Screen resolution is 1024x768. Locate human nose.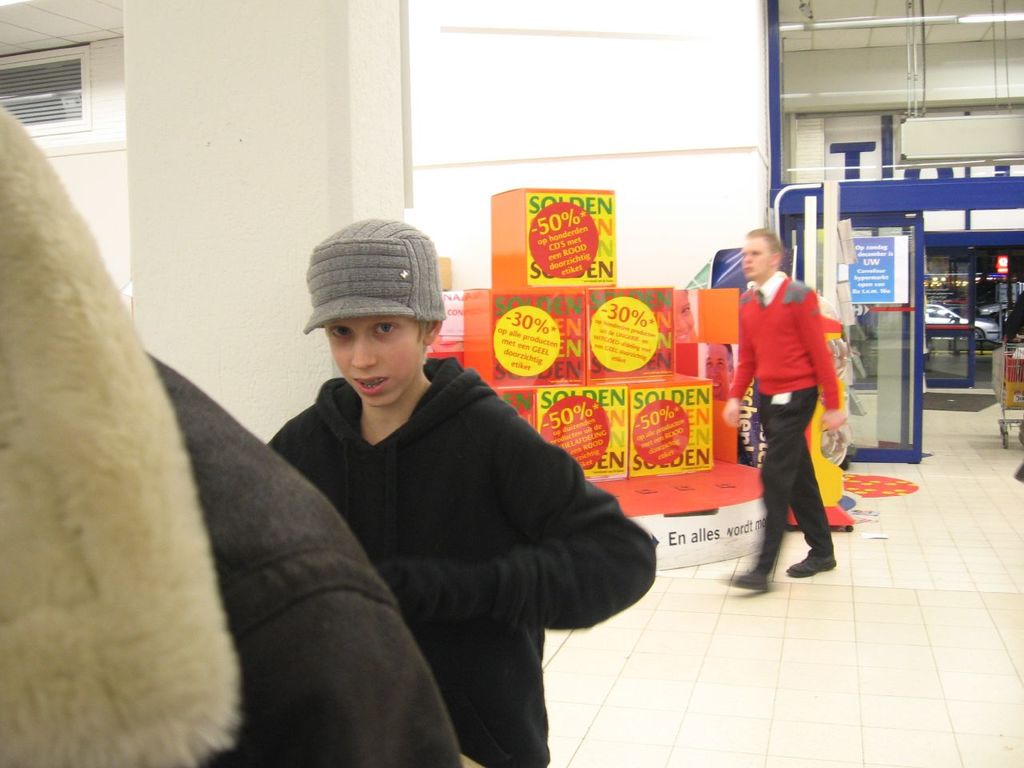
box(350, 334, 374, 365).
